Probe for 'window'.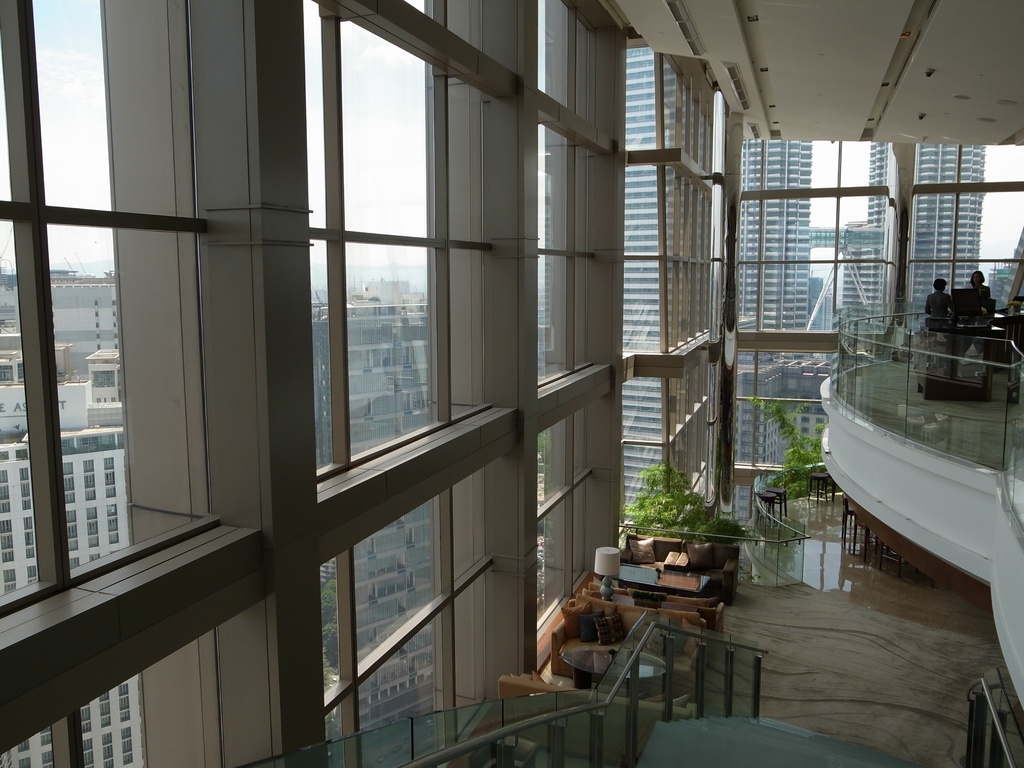
Probe result: BBox(302, 0, 449, 474).
